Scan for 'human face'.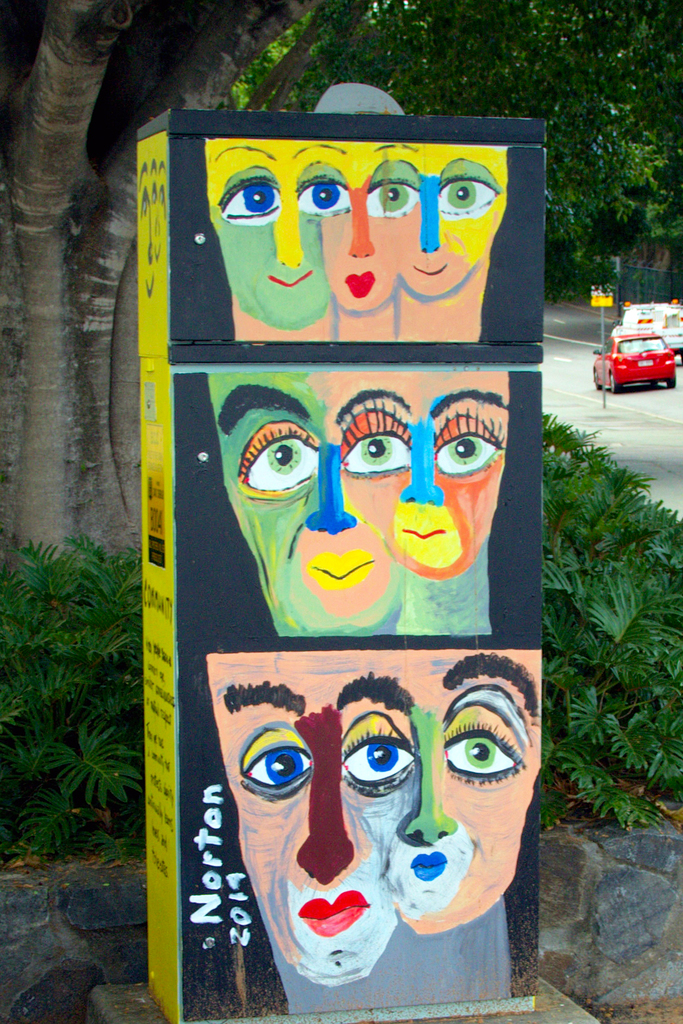
Scan result: [x1=301, y1=141, x2=423, y2=323].
